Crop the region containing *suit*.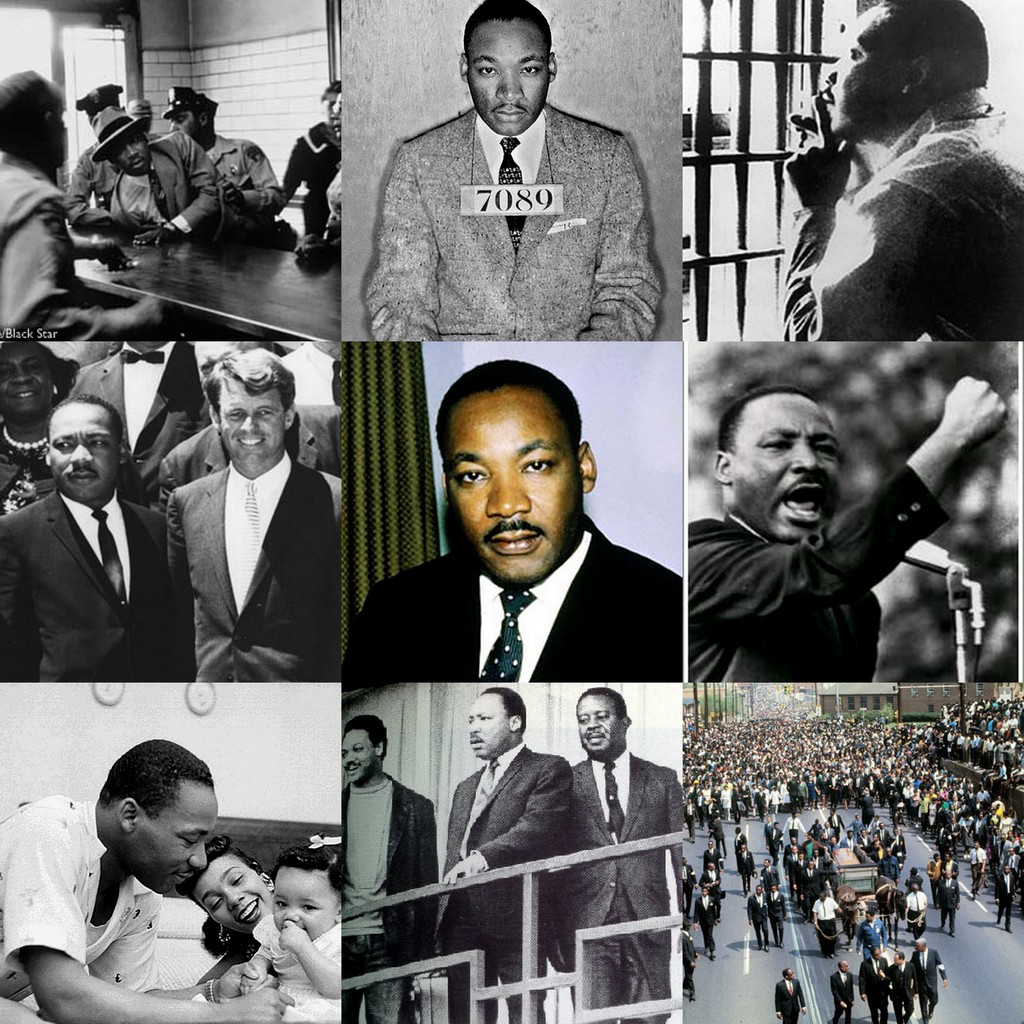
Crop region: [888,835,908,856].
